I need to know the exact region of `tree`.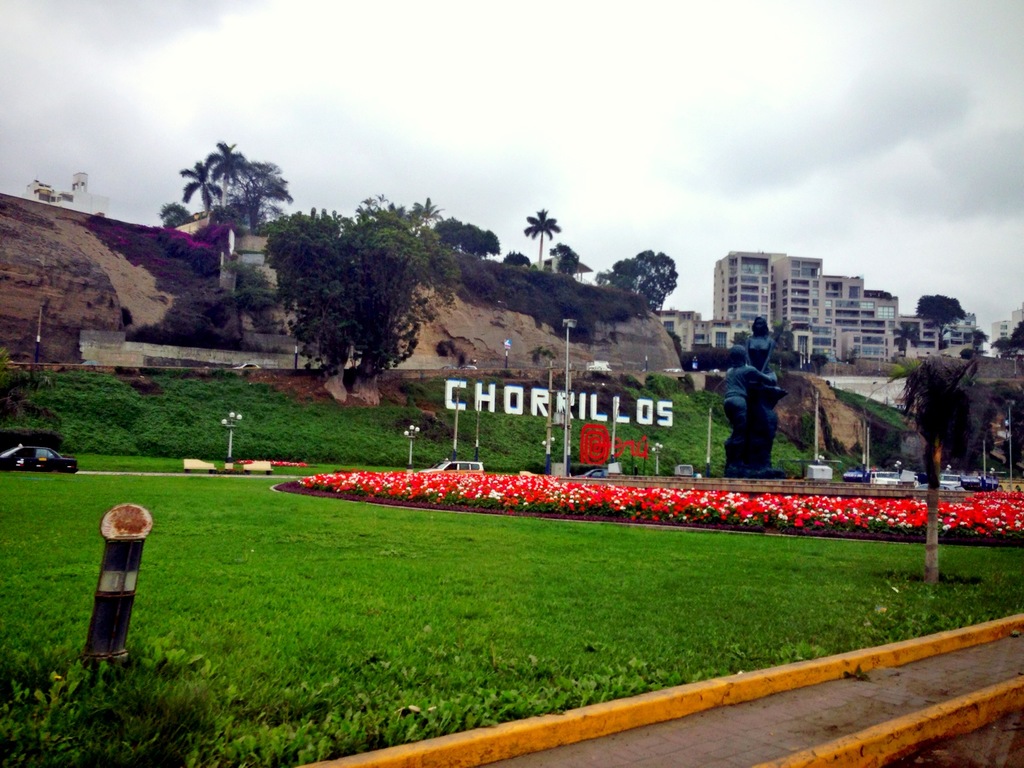
Region: {"x1": 919, "y1": 281, "x2": 963, "y2": 341}.
